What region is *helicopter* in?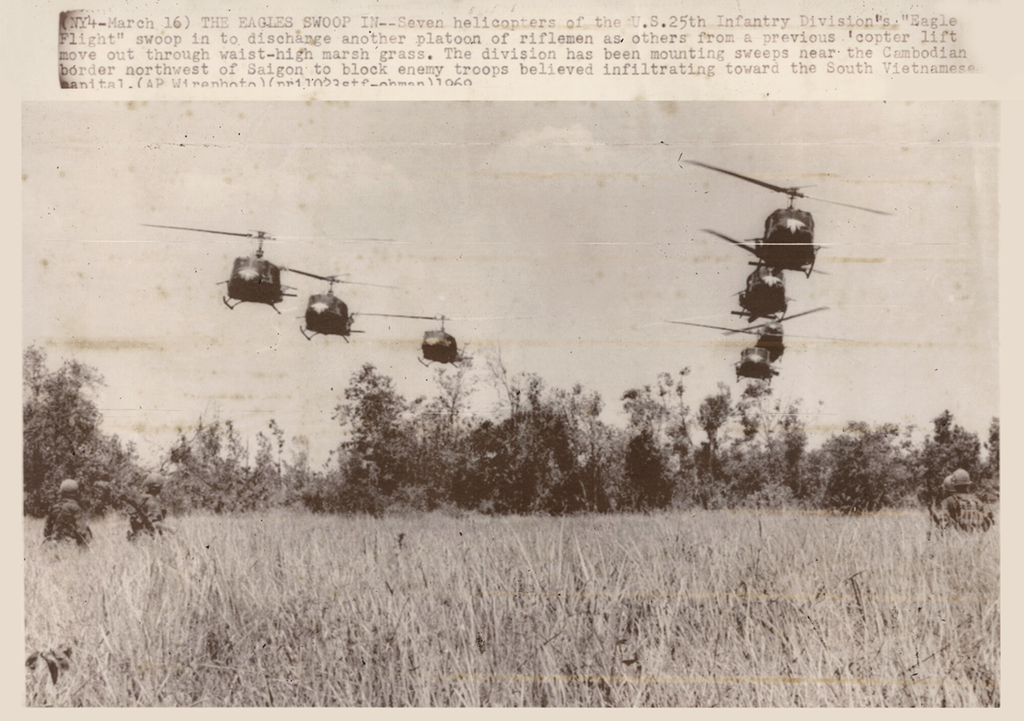
x1=280, y1=264, x2=397, y2=345.
